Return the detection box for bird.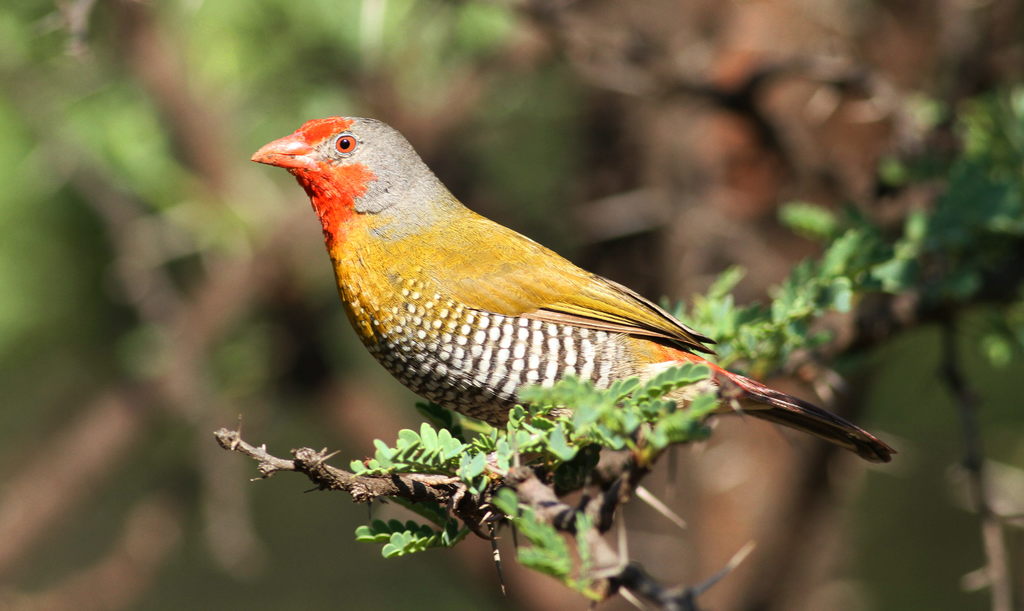
245:117:895:595.
